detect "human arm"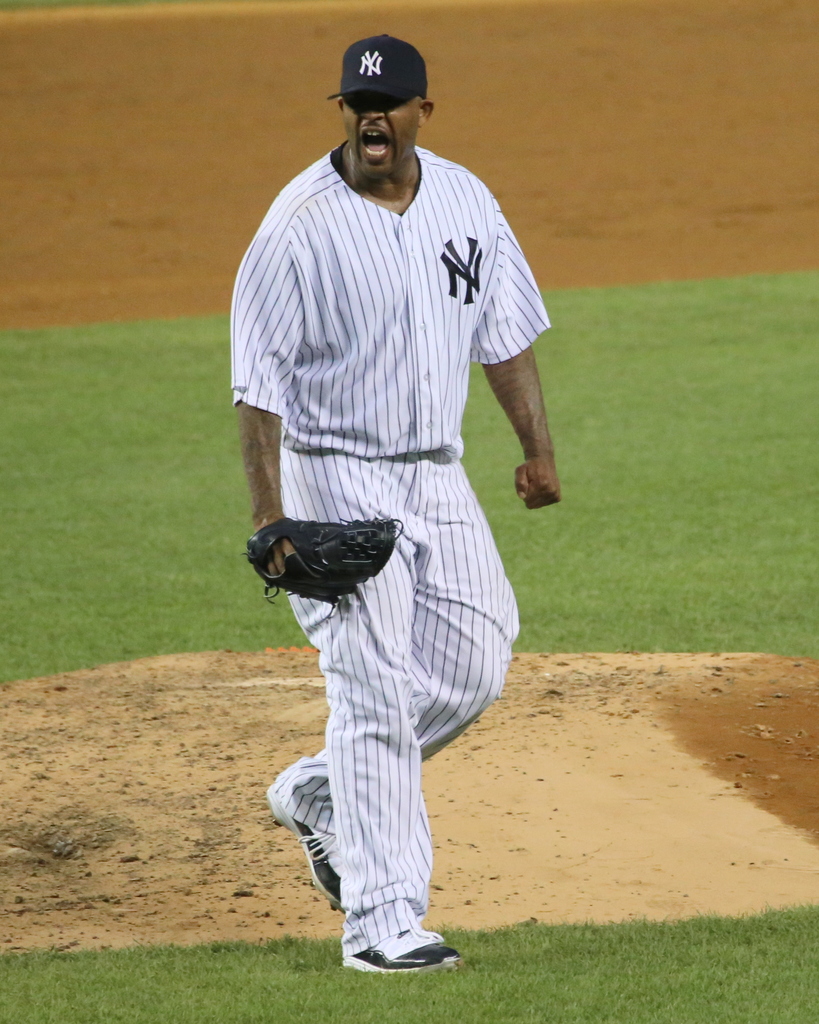
x1=225 y1=231 x2=302 y2=576
